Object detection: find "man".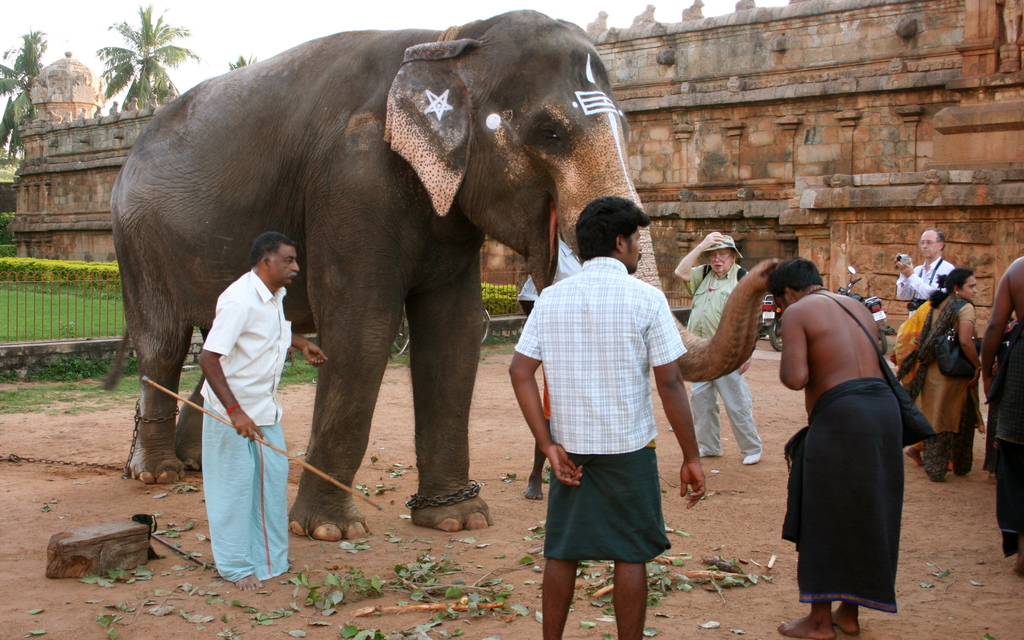
Rect(675, 230, 765, 466).
